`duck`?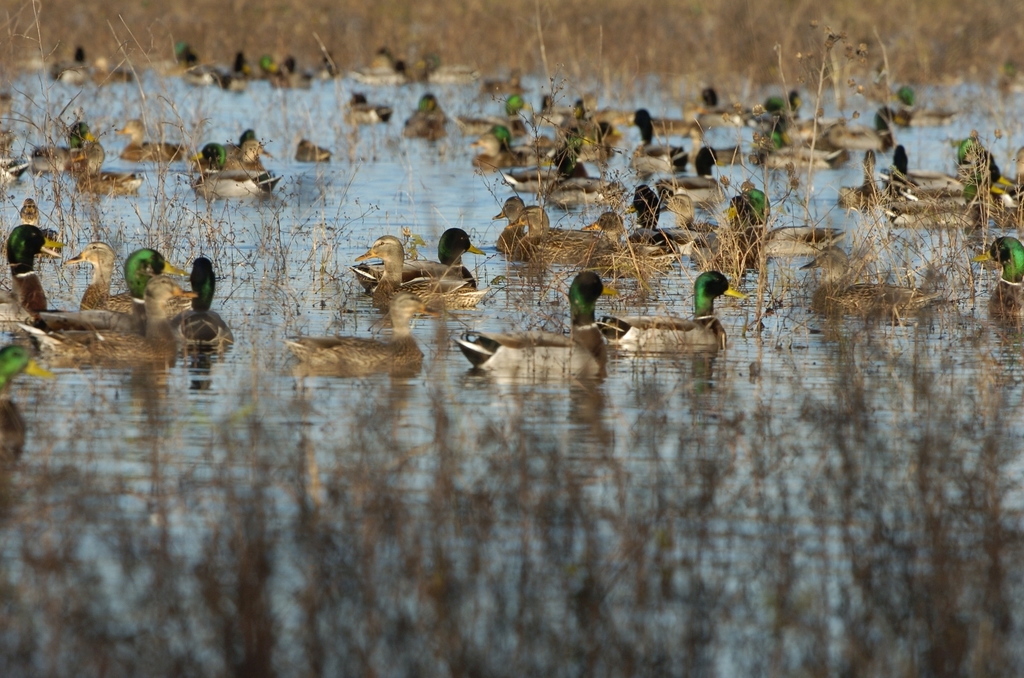
bbox=[591, 271, 744, 353]
